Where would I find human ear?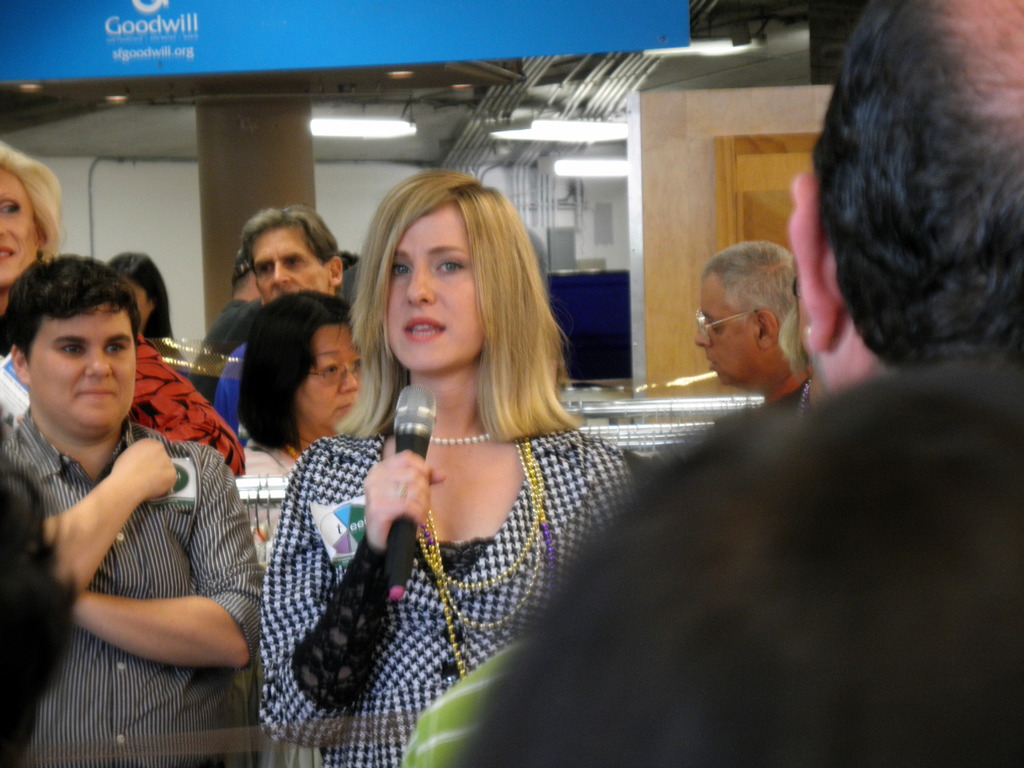
At (756,308,780,353).
